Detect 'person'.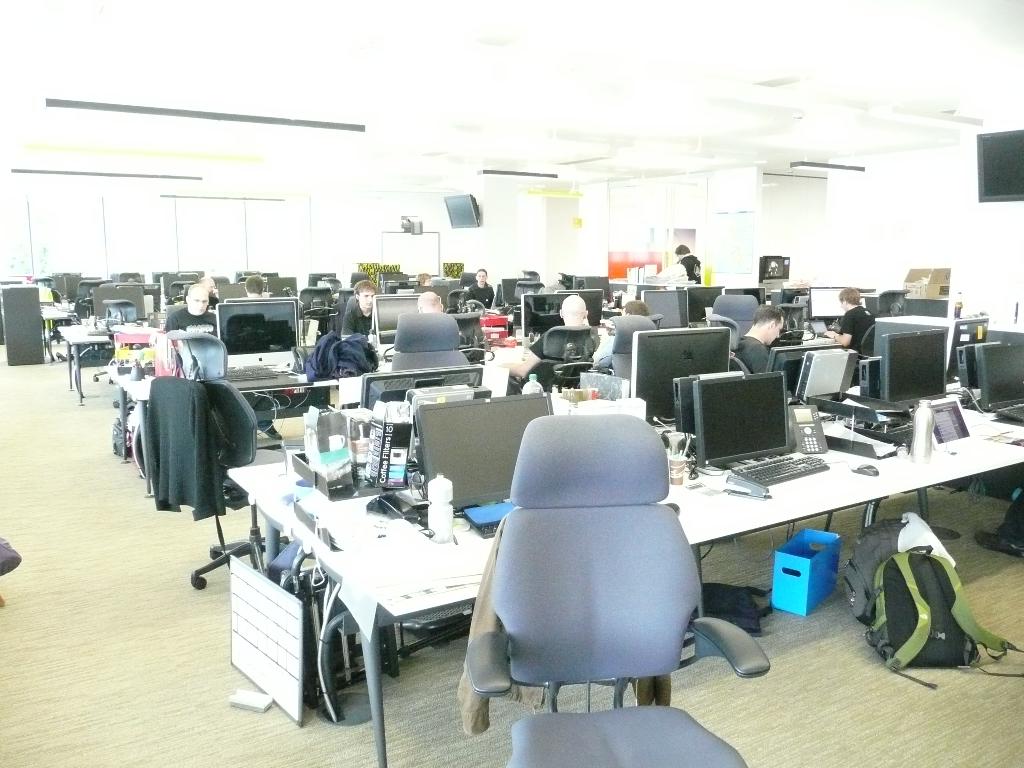
Detected at box(726, 304, 785, 377).
